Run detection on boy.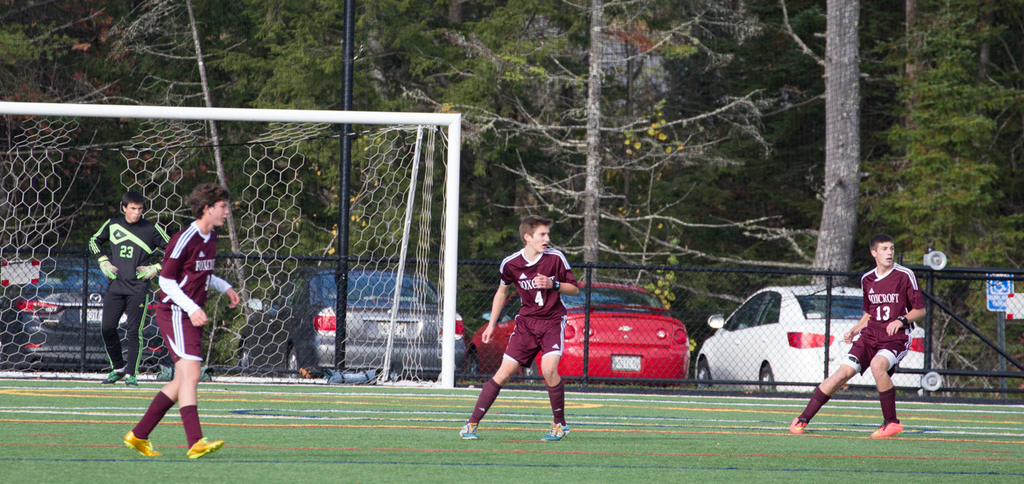
Result: {"x1": 89, "y1": 193, "x2": 176, "y2": 388}.
